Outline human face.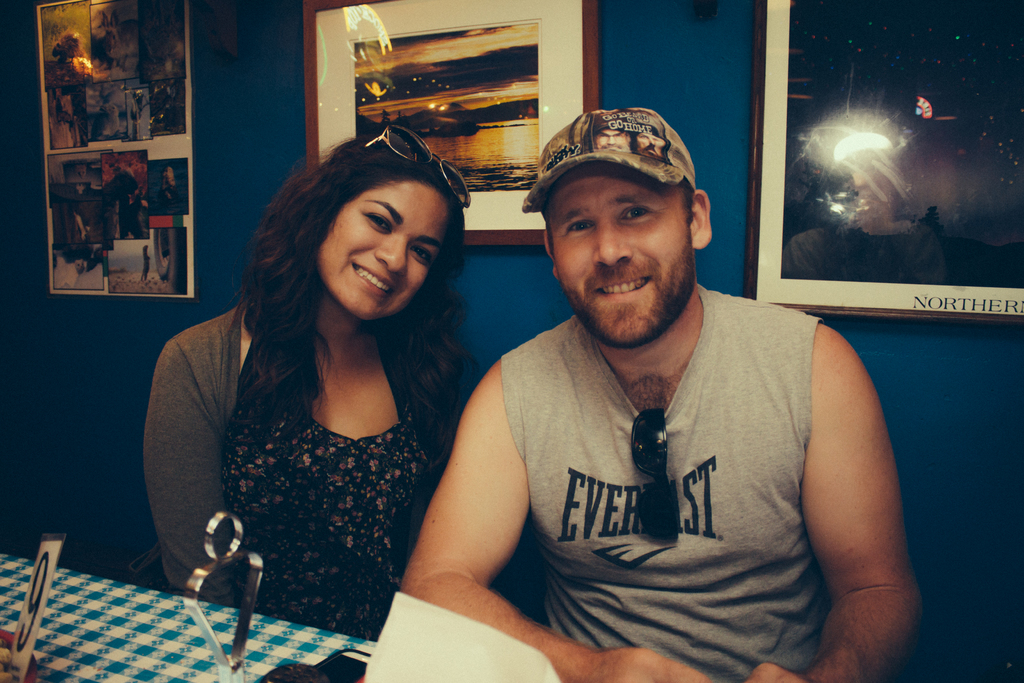
Outline: <region>321, 181, 451, 317</region>.
